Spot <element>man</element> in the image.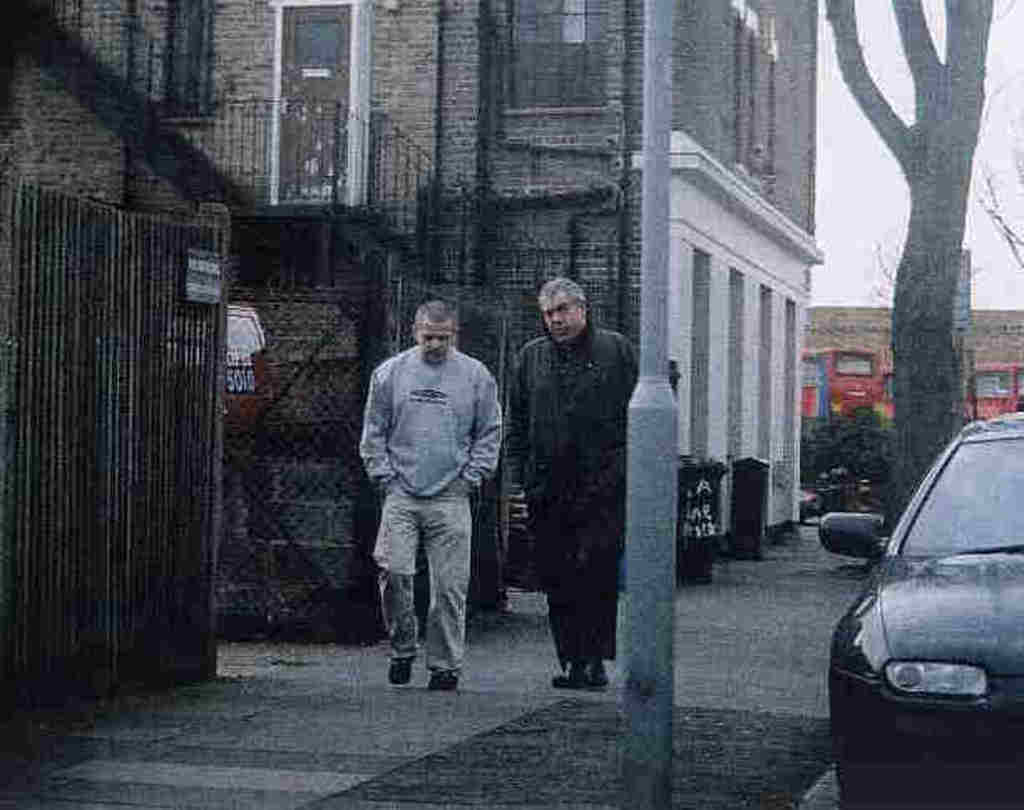
<element>man</element> found at pyautogui.locateOnScreen(351, 298, 500, 690).
